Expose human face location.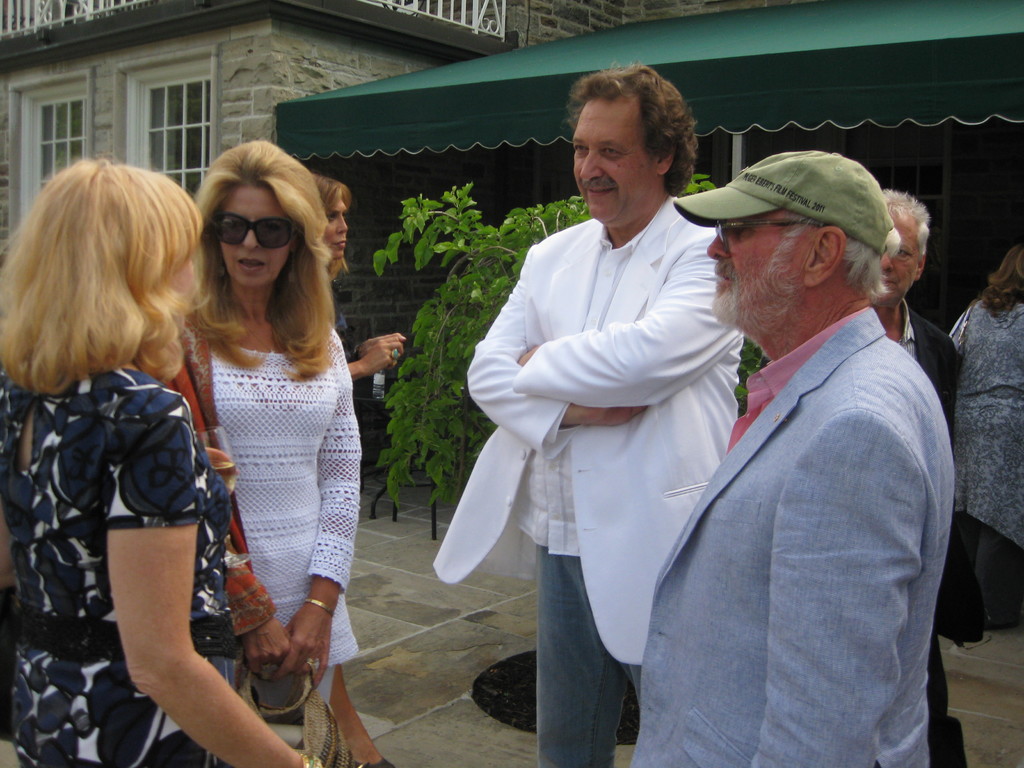
Exposed at rect(572, 98, 660, 225).
